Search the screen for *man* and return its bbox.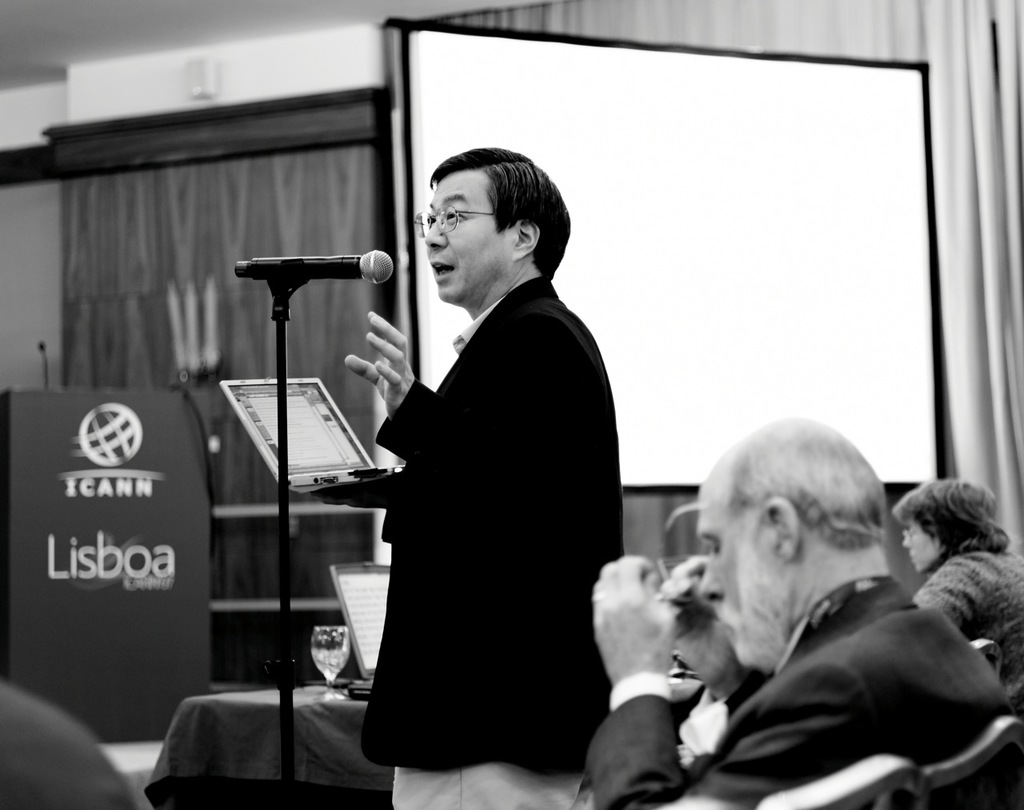
Found: {"left": 570, "top": 416, "right": 1016, "bottom": 809}.
